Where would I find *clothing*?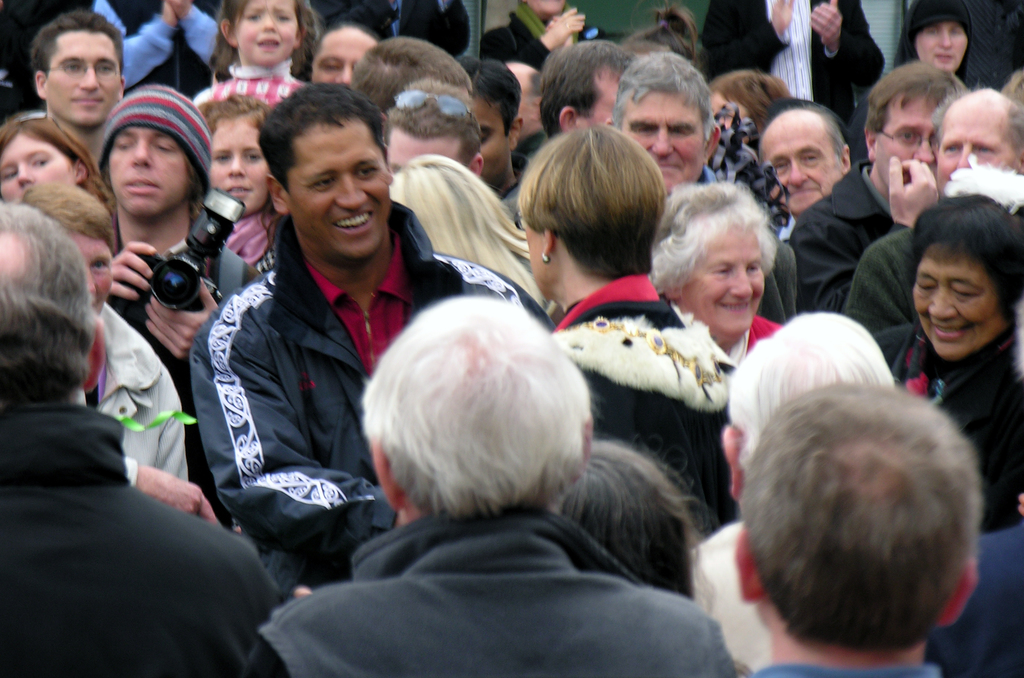
At <bbox>540, 265, 735, 547</bbox>.
